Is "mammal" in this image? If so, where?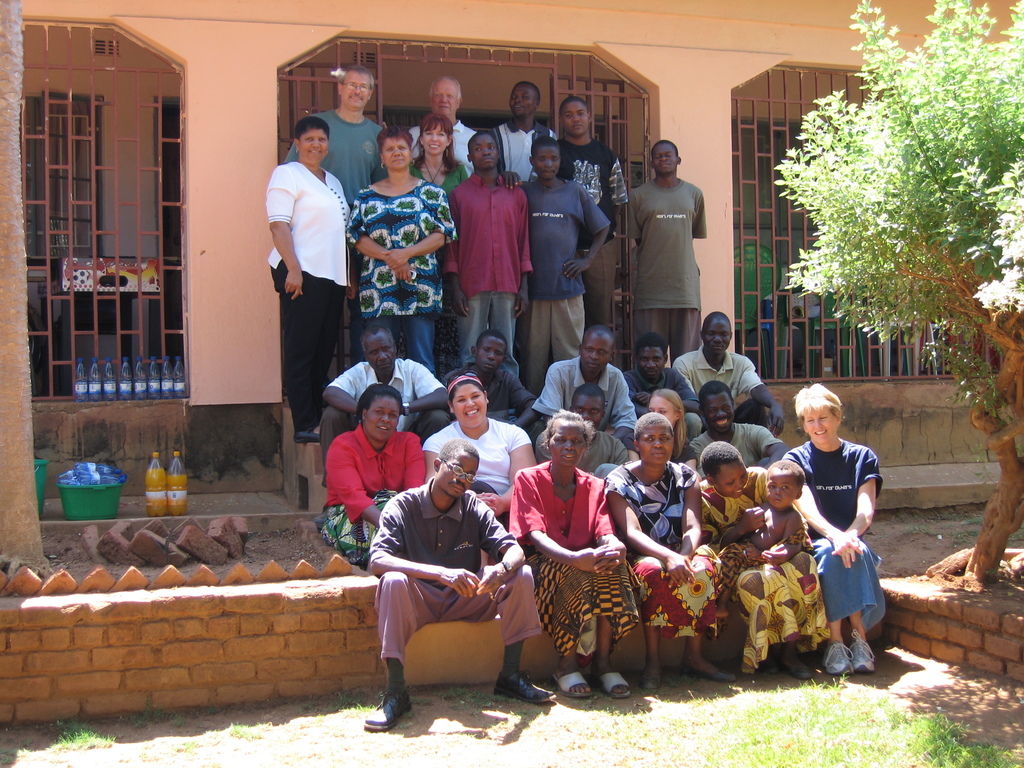
Yes, at x1=627, y1=328, x2=700, y2=436.
